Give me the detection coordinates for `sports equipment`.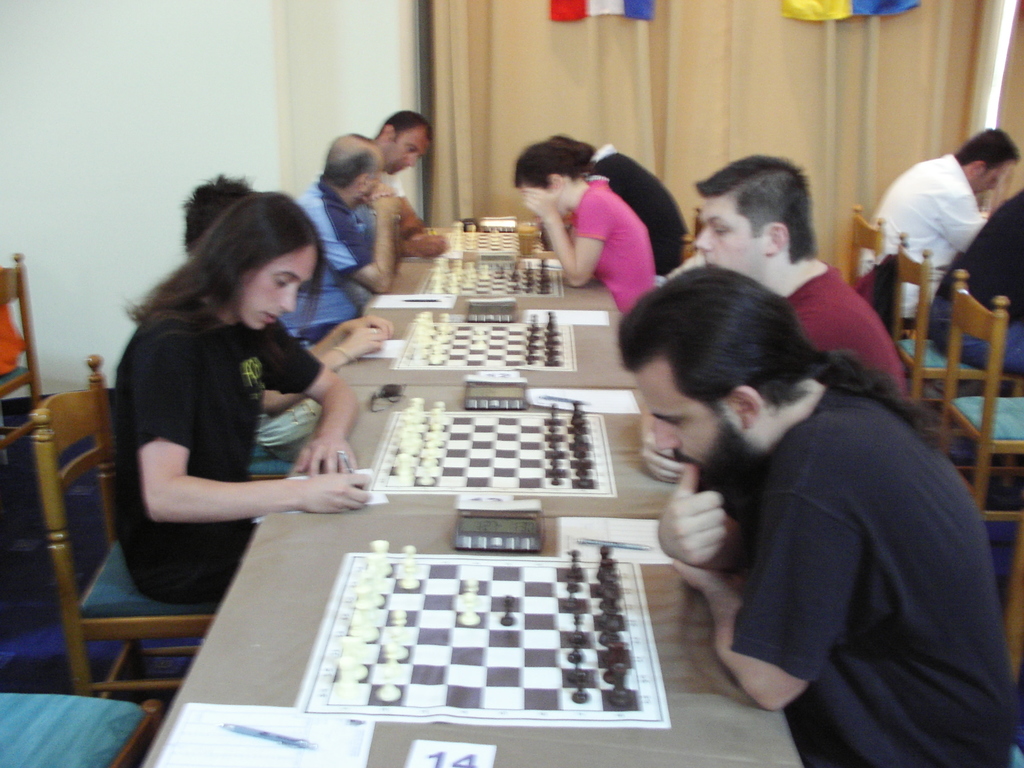
294/538/676/728.
